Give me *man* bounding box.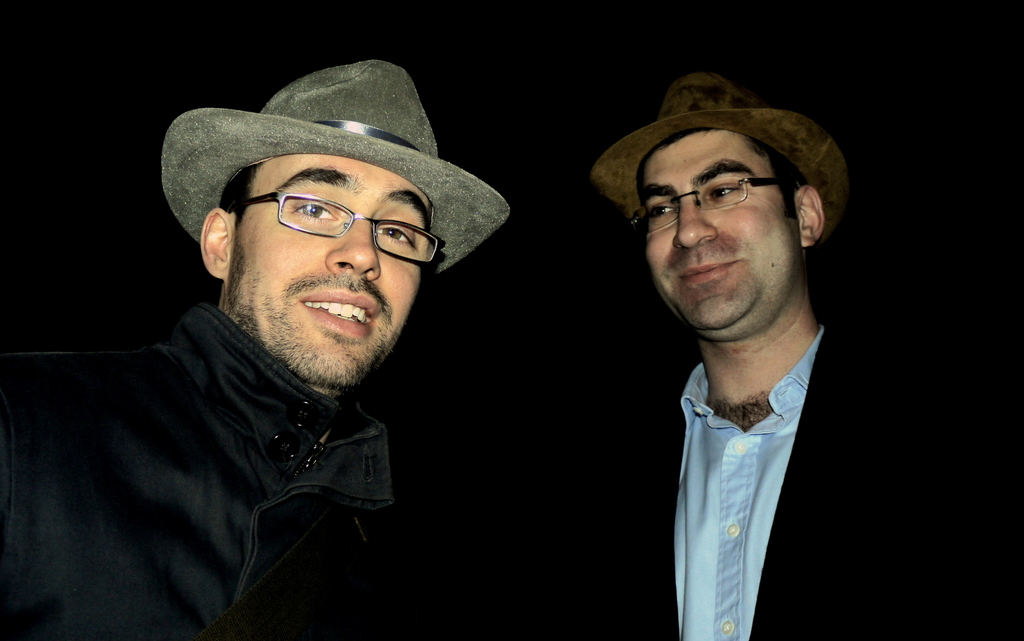
(0, 60, 509, 640).
